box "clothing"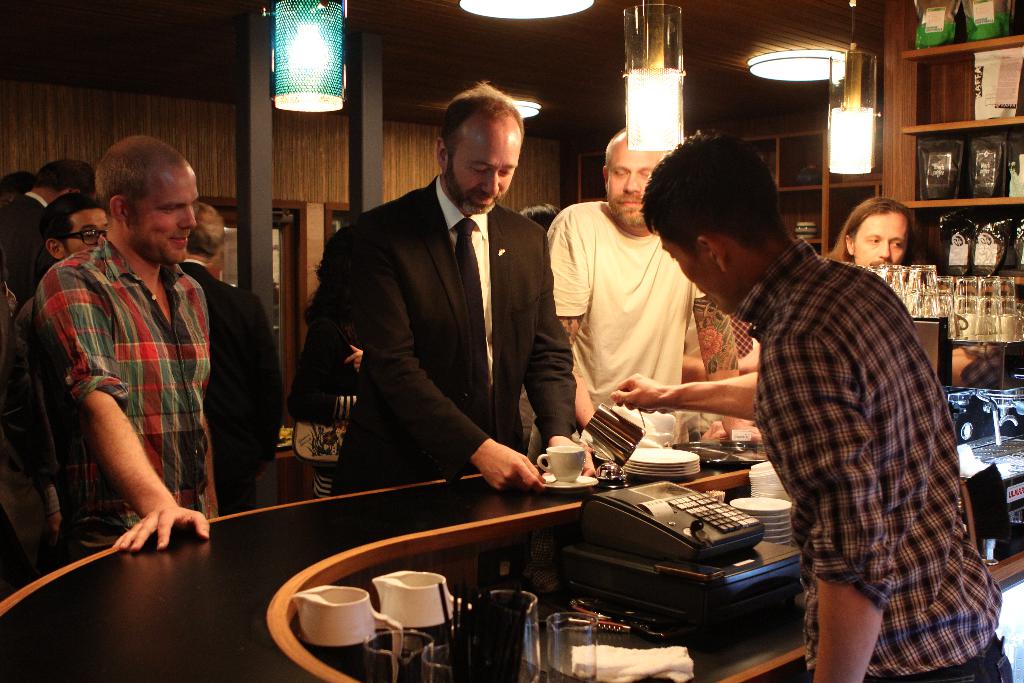
0:276:65:540
